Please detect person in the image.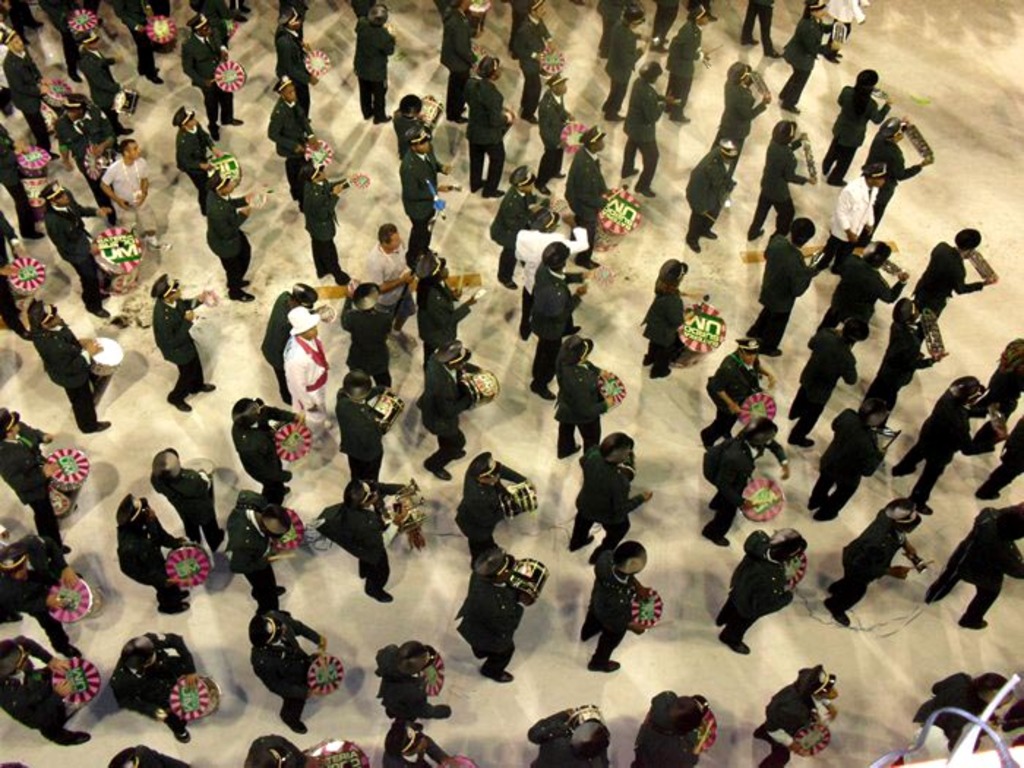
914/667/1014/750.
